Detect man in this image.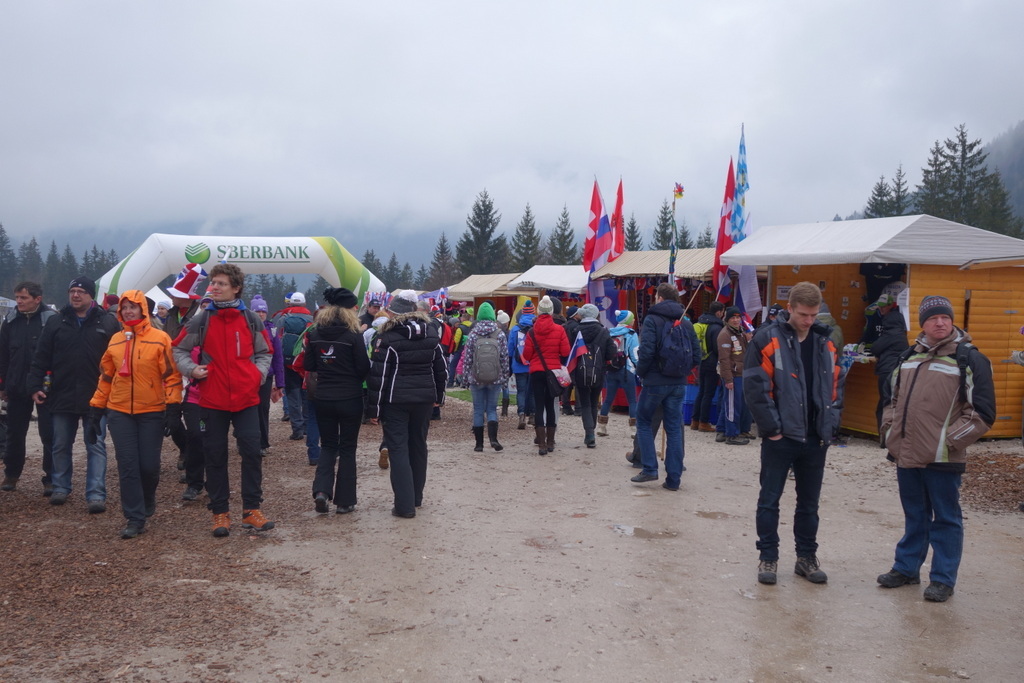
Detection: [363, 296, 382, 332].
